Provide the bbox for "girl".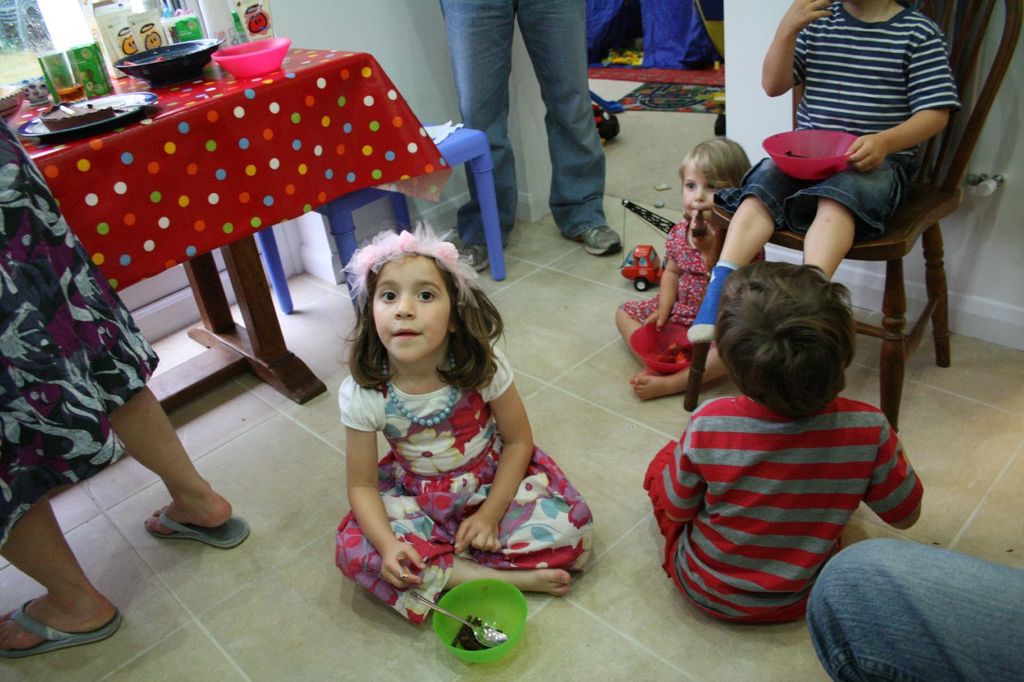
(left=612, top=135, right=763, bottom=404).
